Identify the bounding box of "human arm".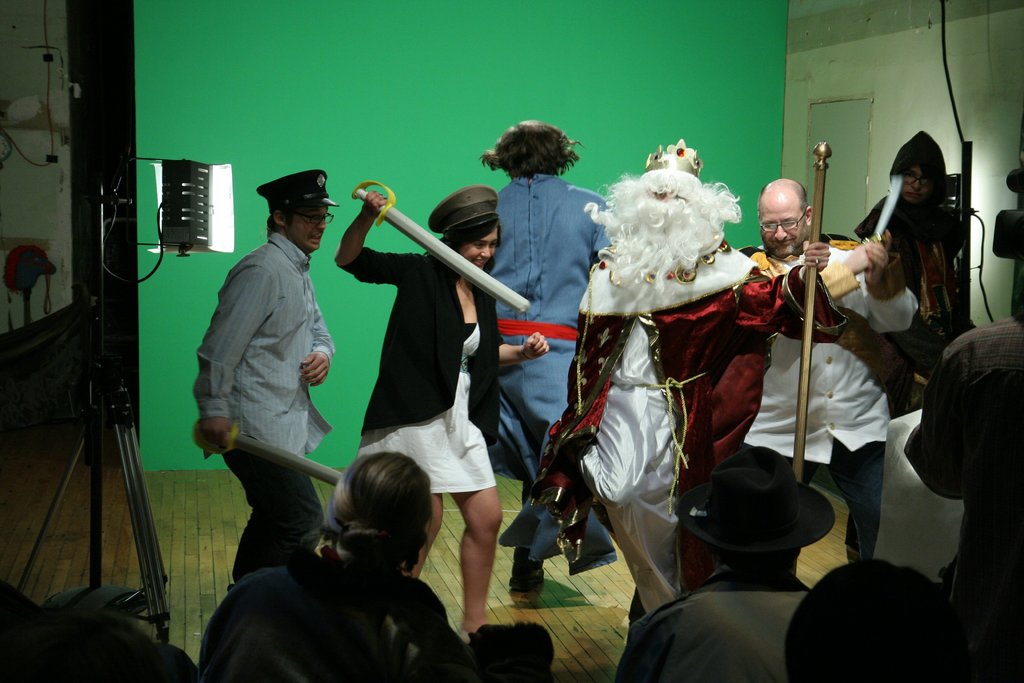
crop(191, 245, 277, 456).
